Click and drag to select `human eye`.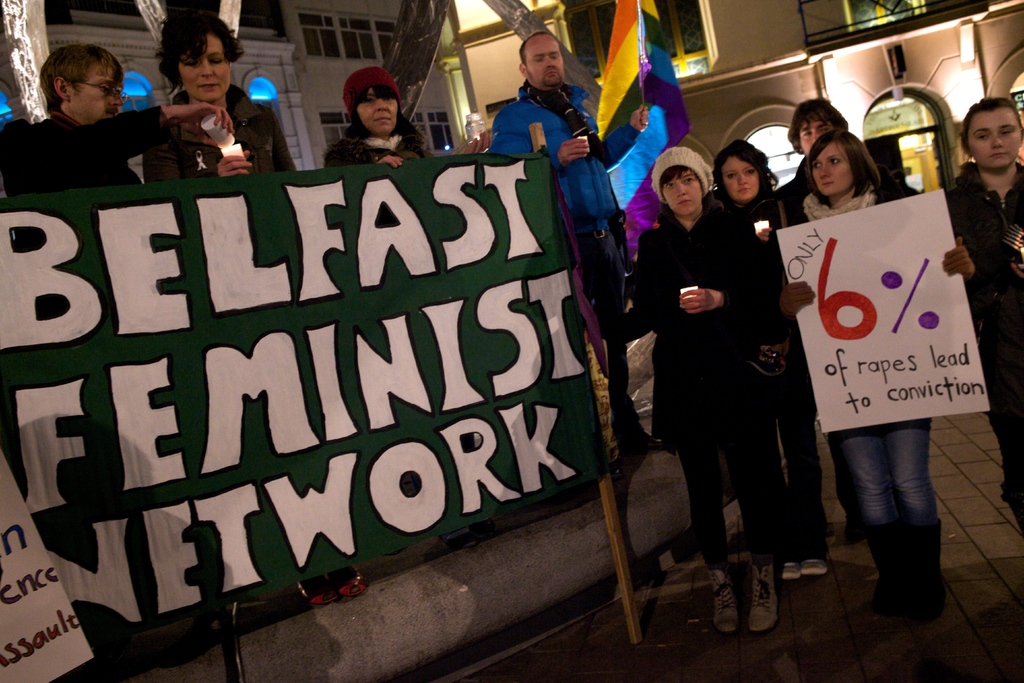
Selection: [185, 62, 199, 67].
